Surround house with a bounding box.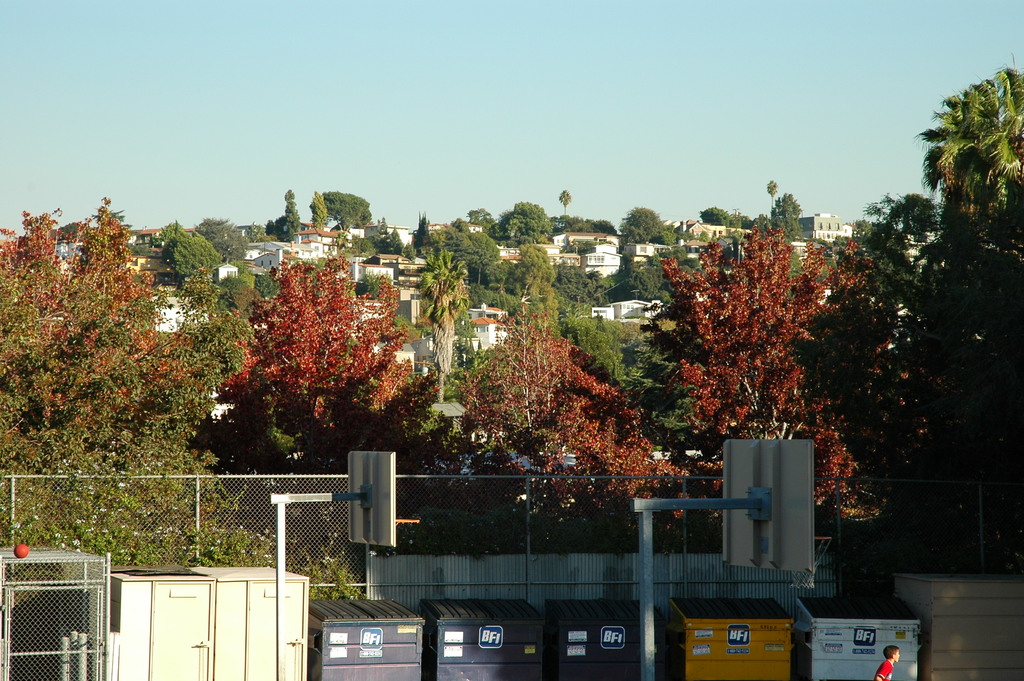
x1=467 y1=314 x2=508 y2=350.
